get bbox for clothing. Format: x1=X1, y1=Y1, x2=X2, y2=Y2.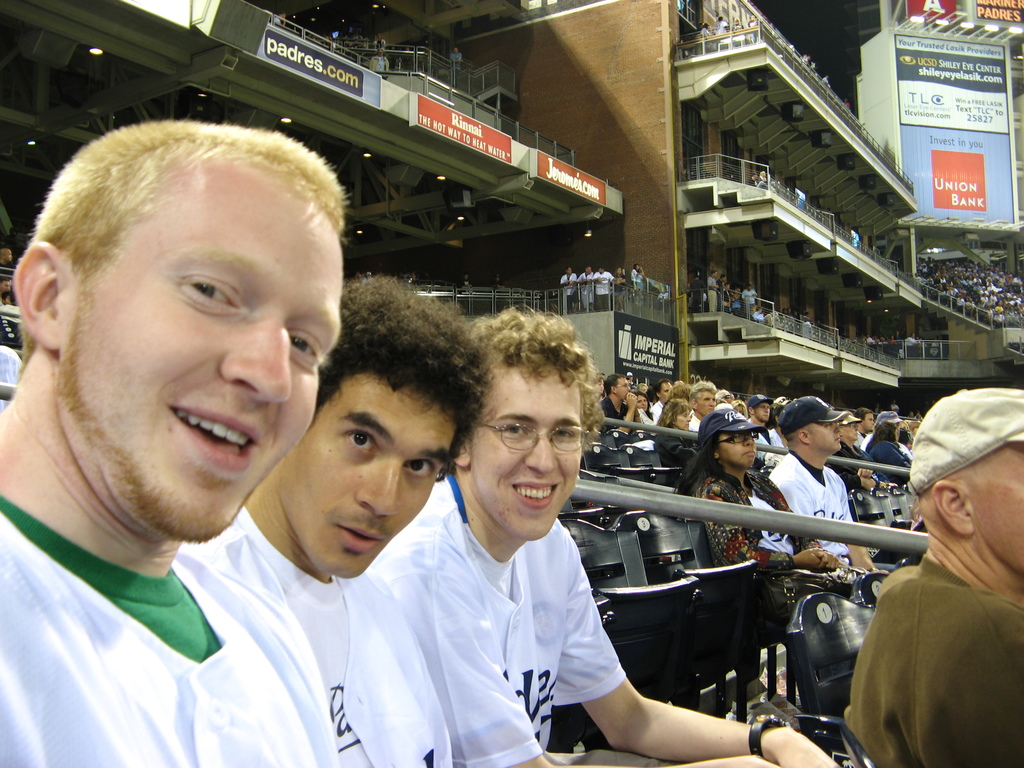
x1=765, y1=429, x2=784, y2=454.
